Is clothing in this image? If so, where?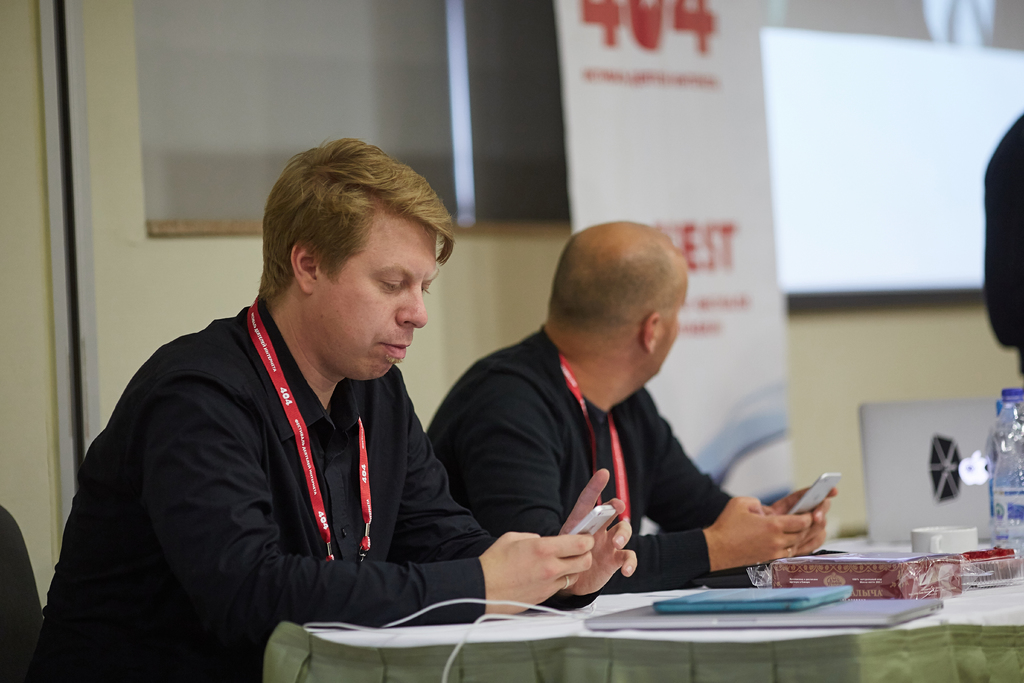
Yes, at <region>424, 324, 723, 597</region>.
